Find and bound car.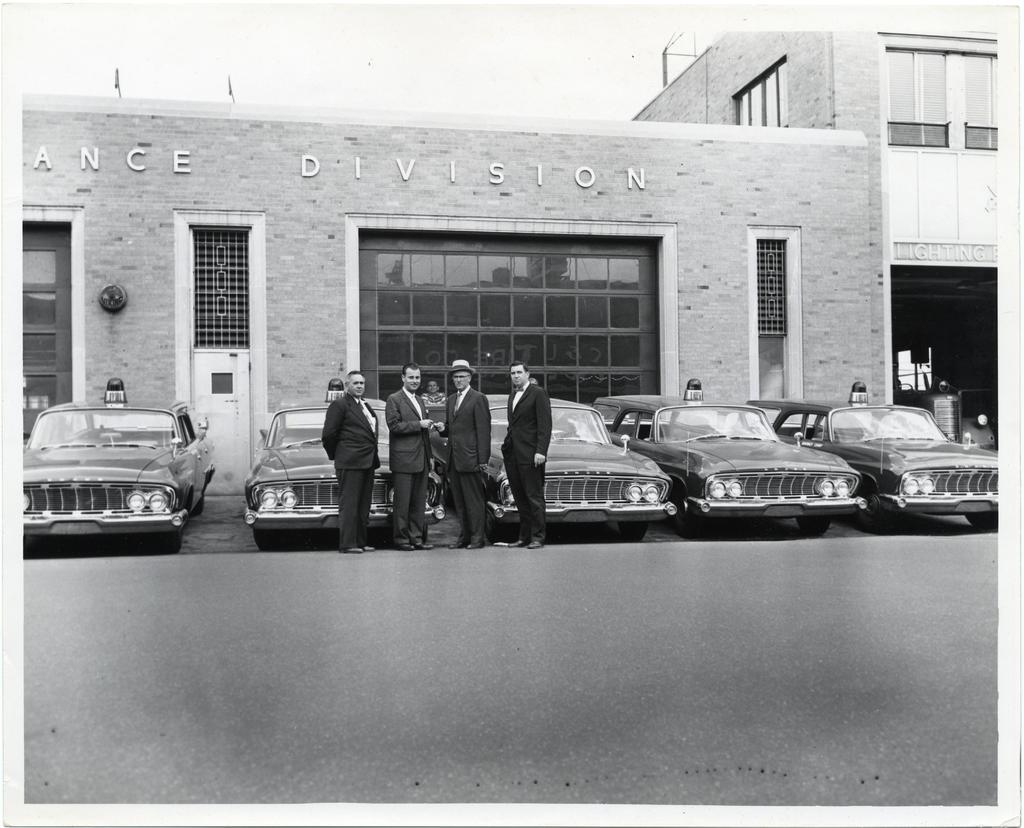
Bound: Rect(608, 382, 861, 539).
